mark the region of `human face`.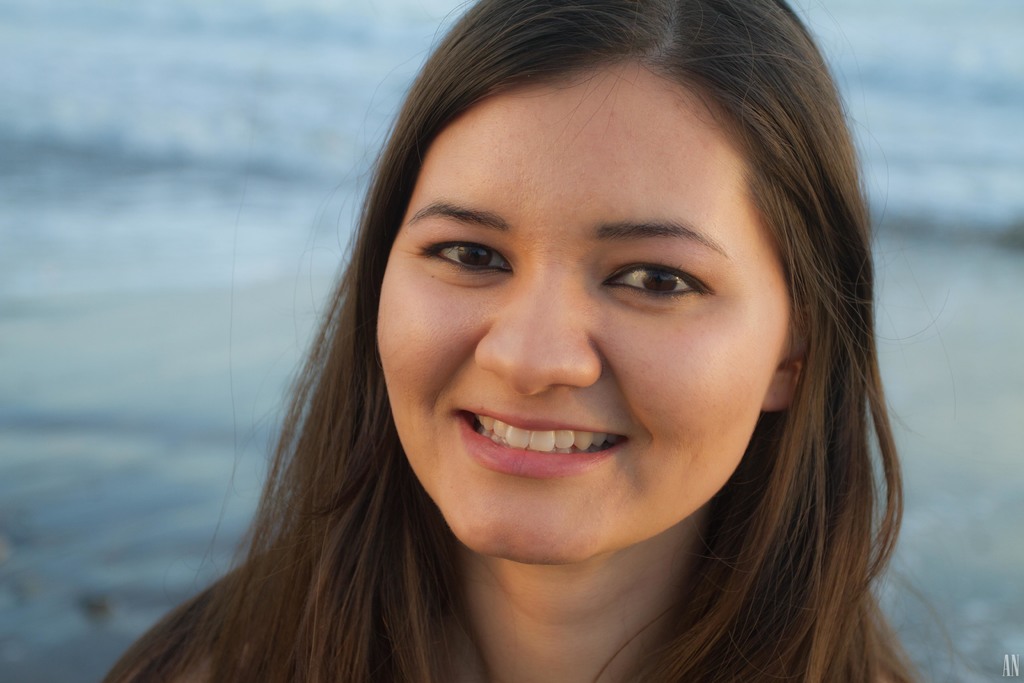
Region: pyautogui.locateOnScreen(374, 65, 789, 558).
